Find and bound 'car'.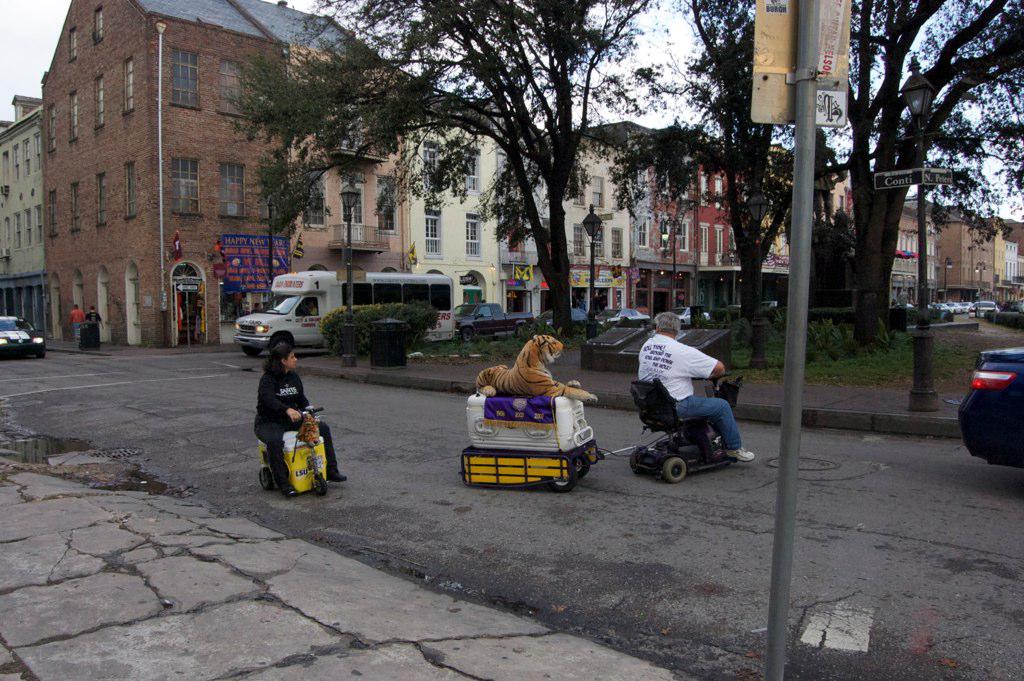
Bound: x1=0, y1=315, x2=47, y2=357.
